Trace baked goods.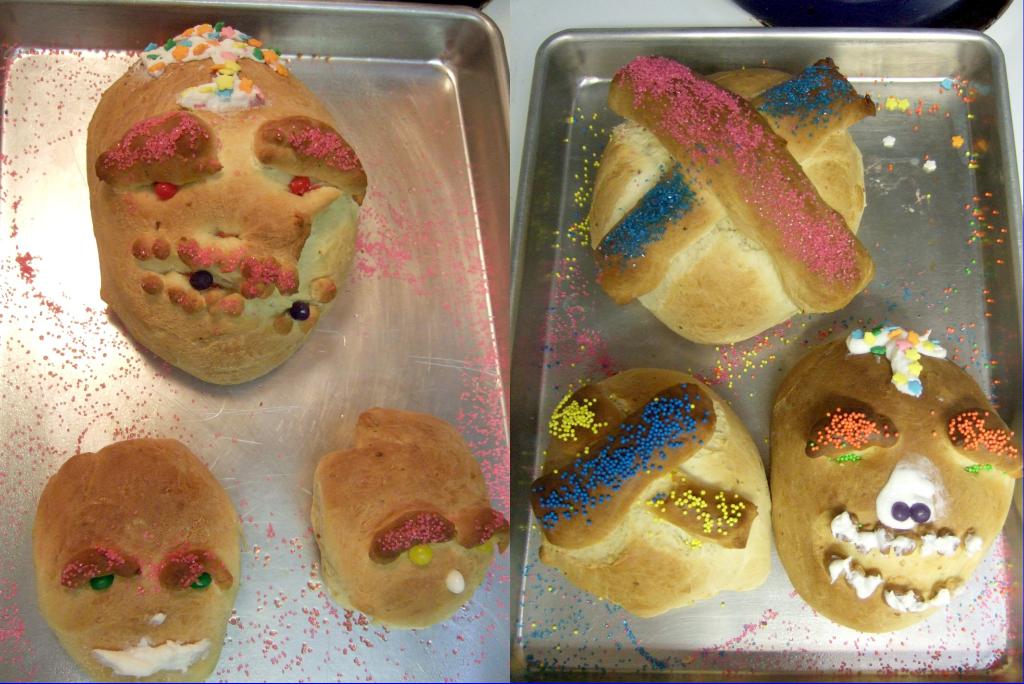
Traced to [left=310, top=403, right=509, bottom=631].
